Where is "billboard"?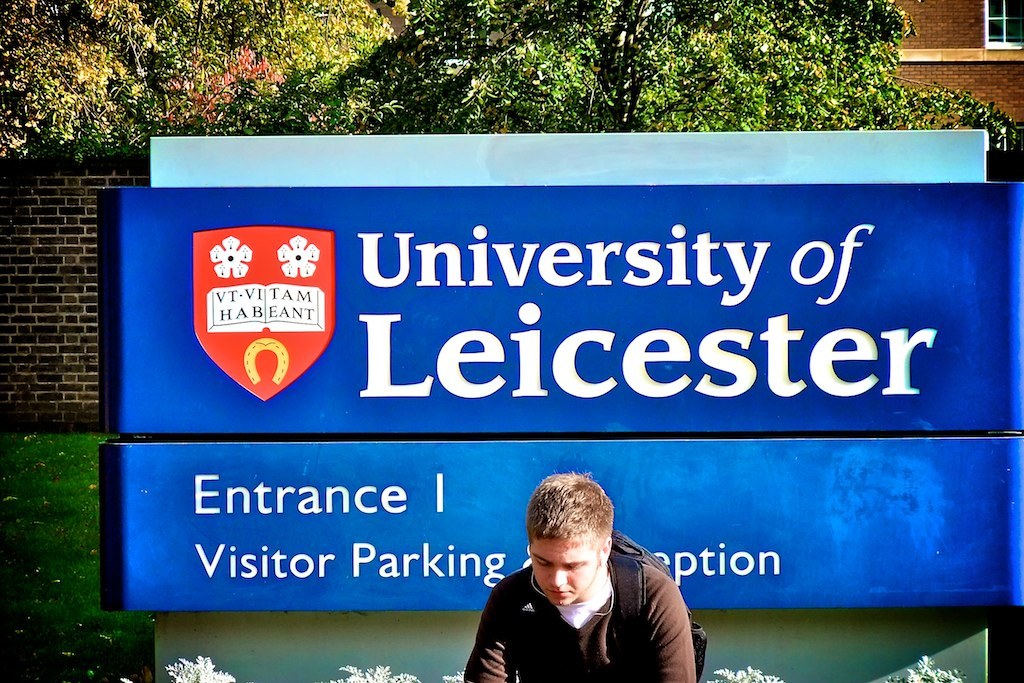
(83,141,1004,633).
